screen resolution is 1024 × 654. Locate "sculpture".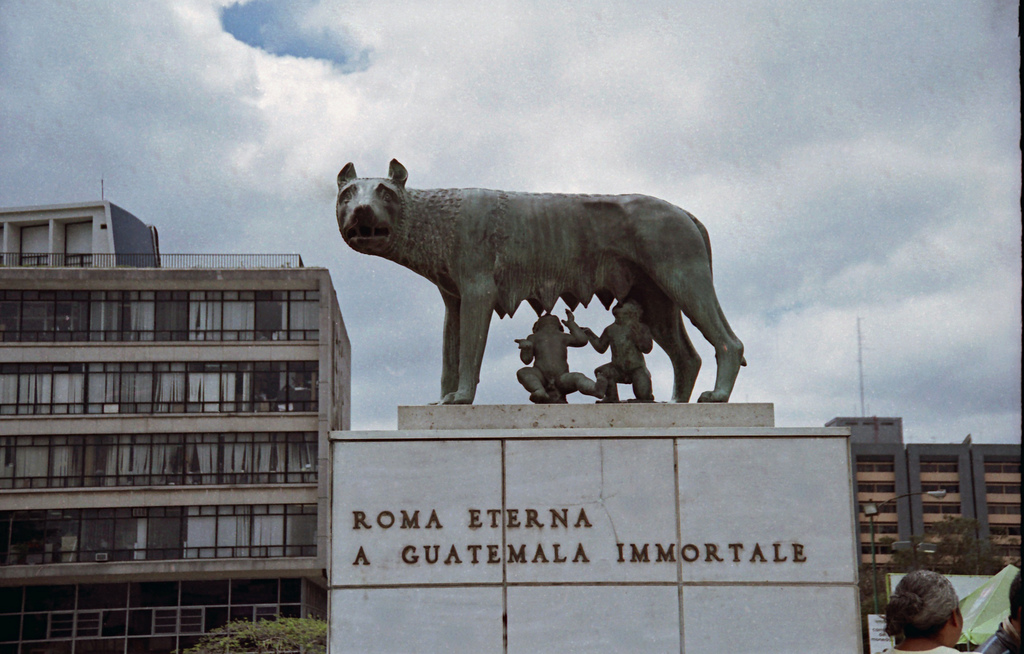
[520,311,598,406].
